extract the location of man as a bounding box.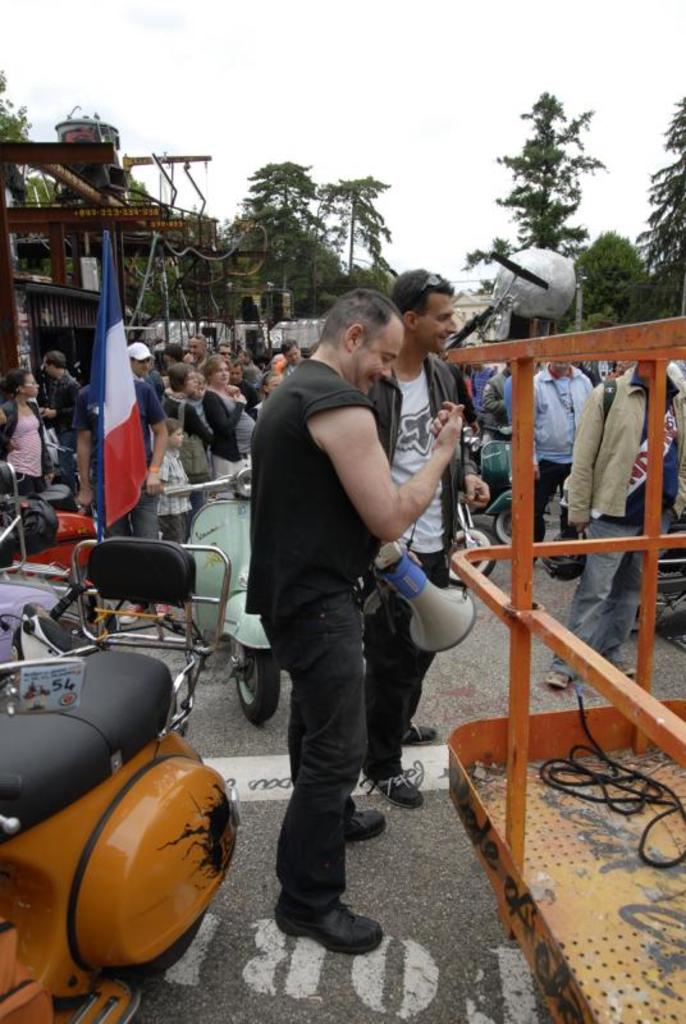
l=523, t=358, r=594, b=548.
